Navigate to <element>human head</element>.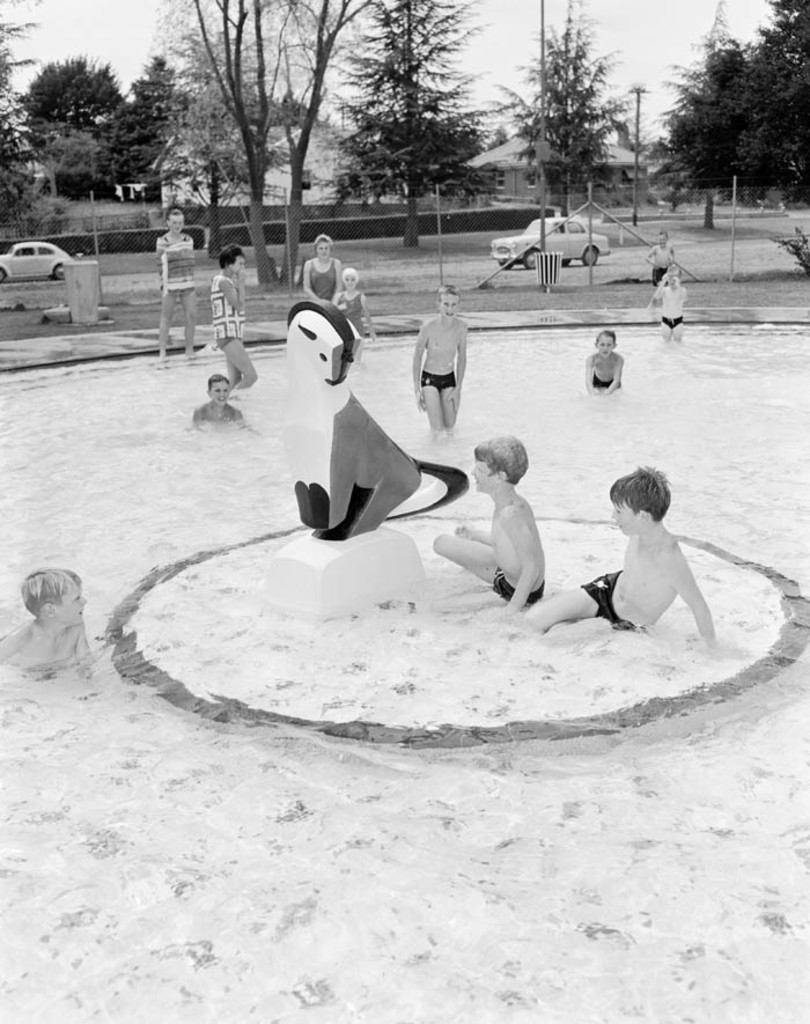
Navigation target: [left=476, top=440, right=523, bottom=491].
